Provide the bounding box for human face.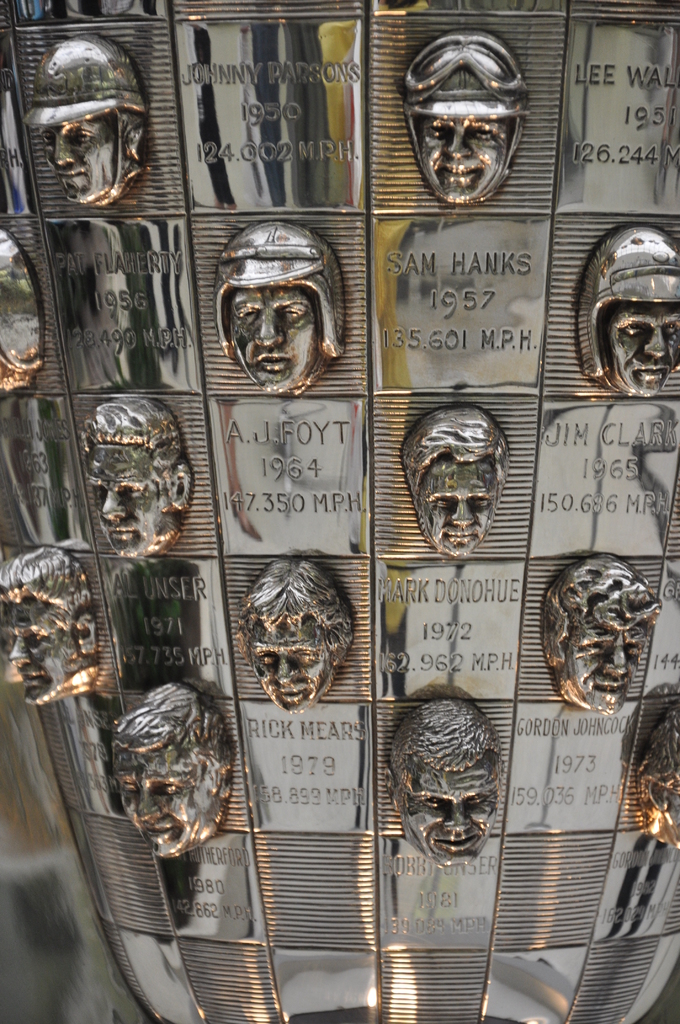
x1=120, y1=755, x2=222, y2=858.
